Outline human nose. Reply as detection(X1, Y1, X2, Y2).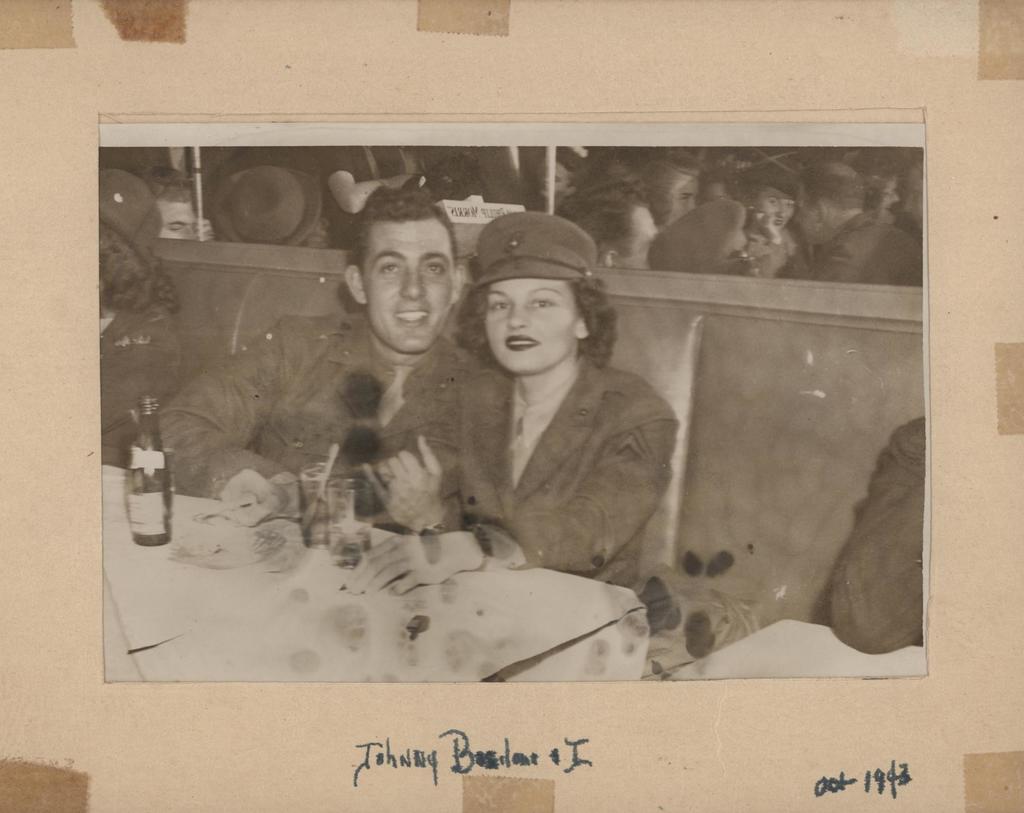
detection(399, 268, 428, 299).
